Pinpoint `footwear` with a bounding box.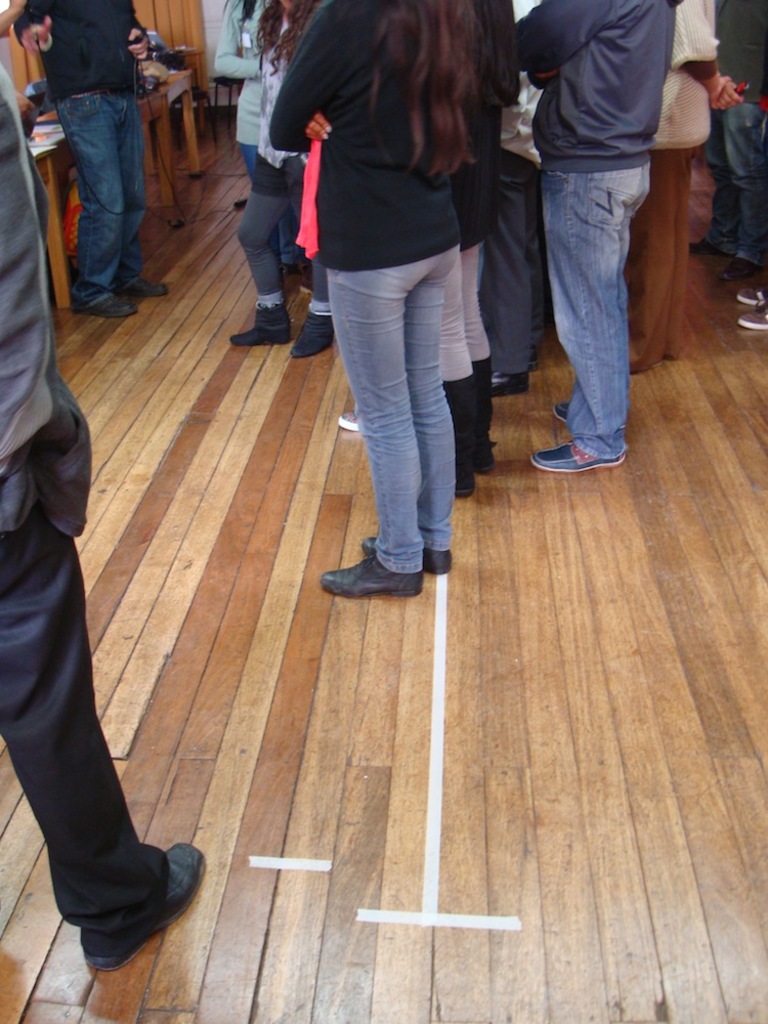
74, 290, 133, 311.
